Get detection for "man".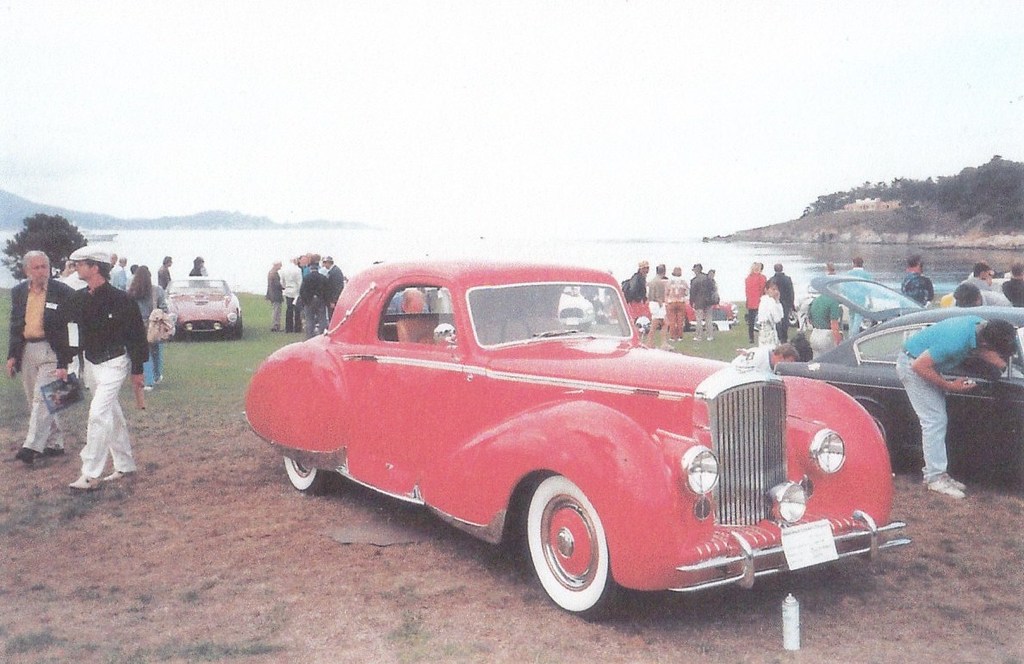
Detection: (x1=57, y1=248, x2=150, y2=489).
